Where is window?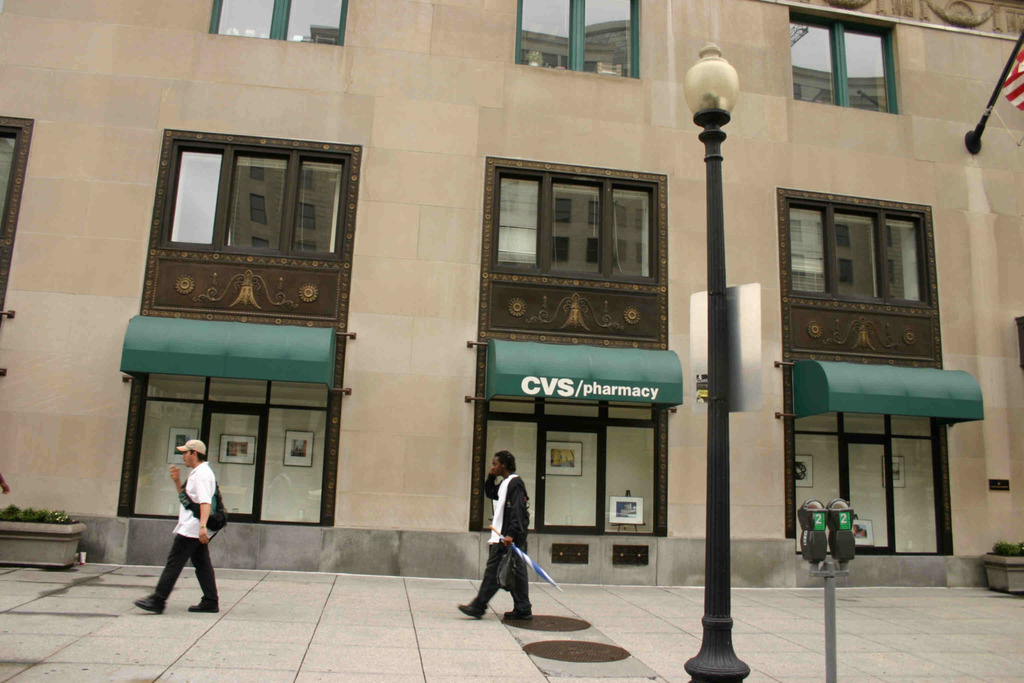
locate(512, 0, 643, 78).
